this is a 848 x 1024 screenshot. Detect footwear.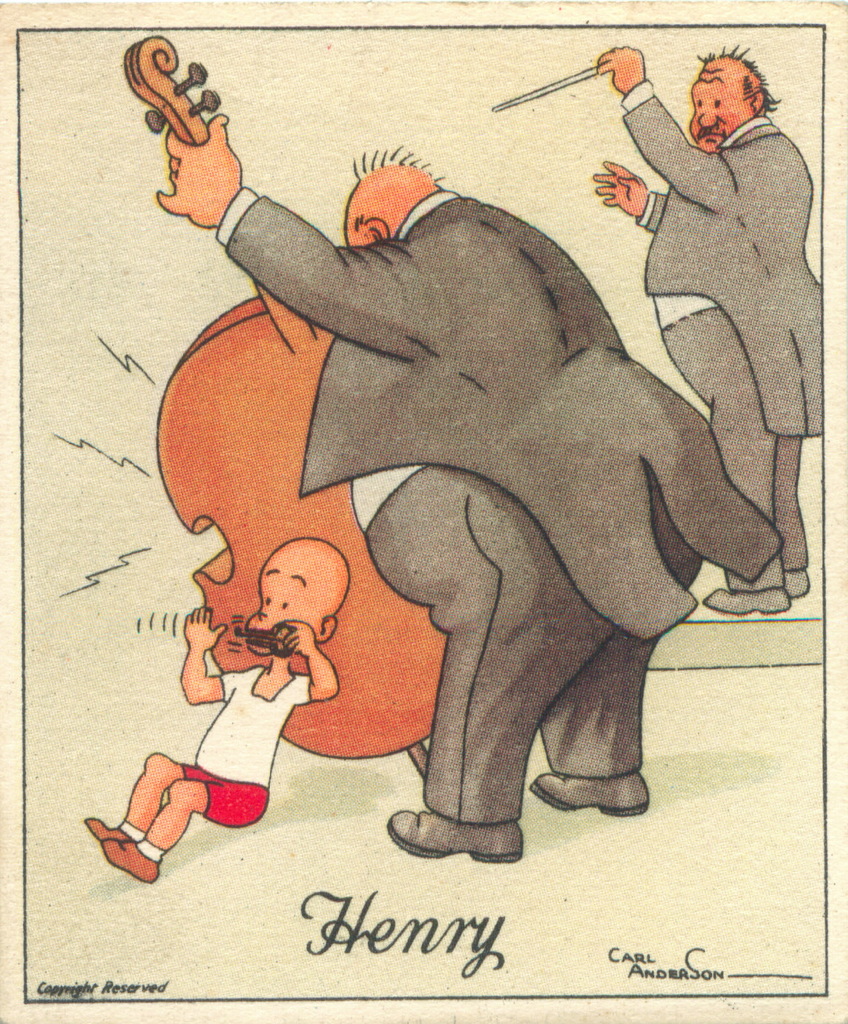
[528,776,651,816].
